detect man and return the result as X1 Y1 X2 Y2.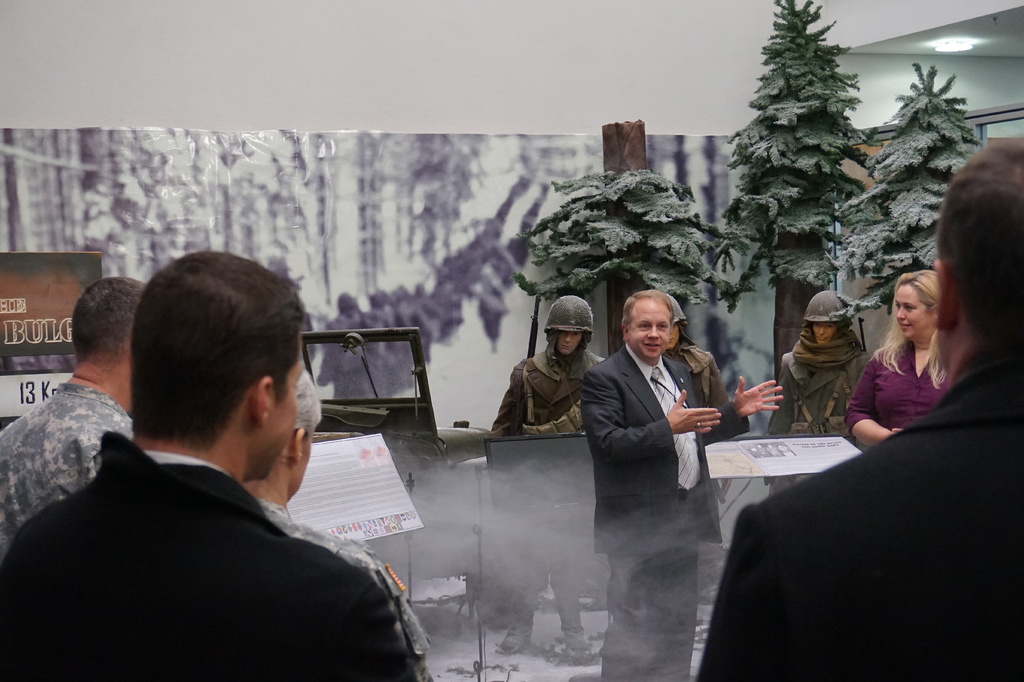
0 272 148 560.
